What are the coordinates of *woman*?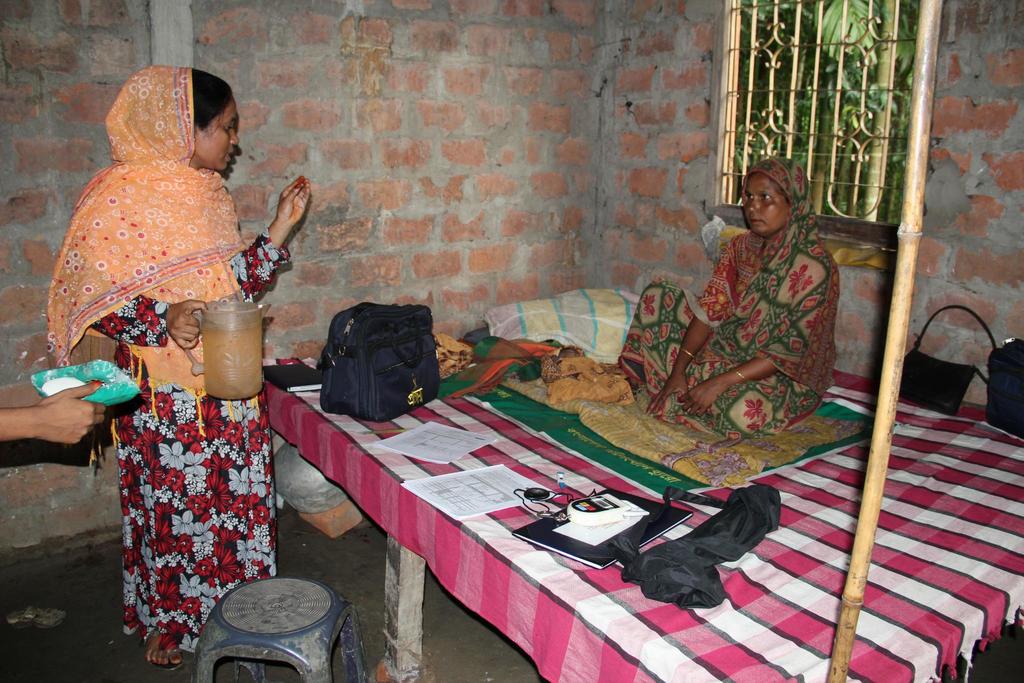
(614,155,840,448).
